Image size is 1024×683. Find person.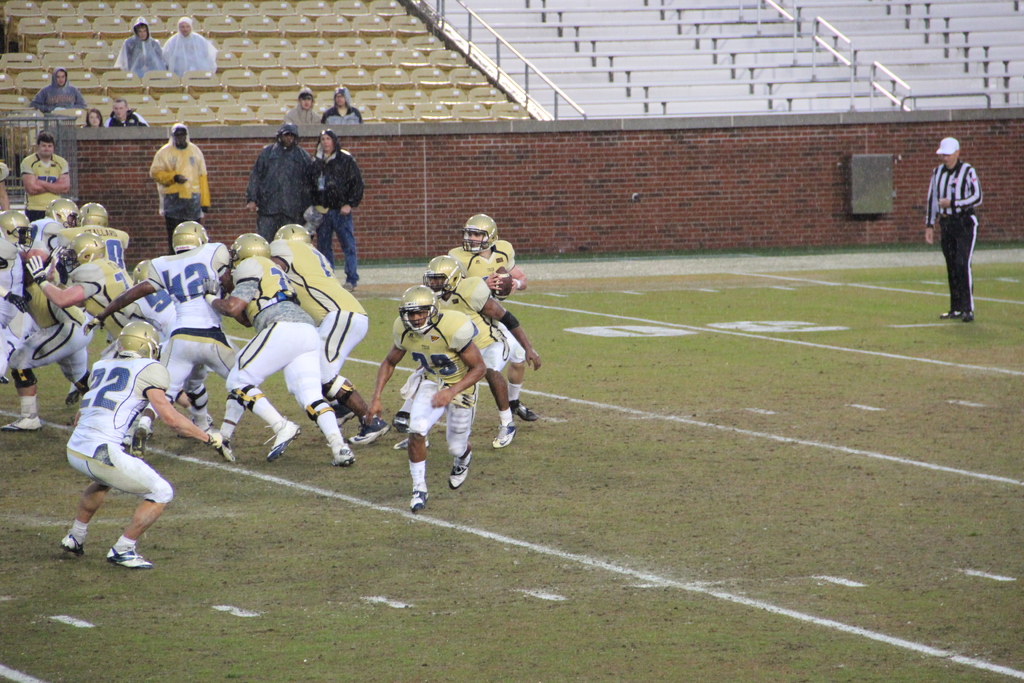
<bbox>17, 132, 72, 222</bbox>.
